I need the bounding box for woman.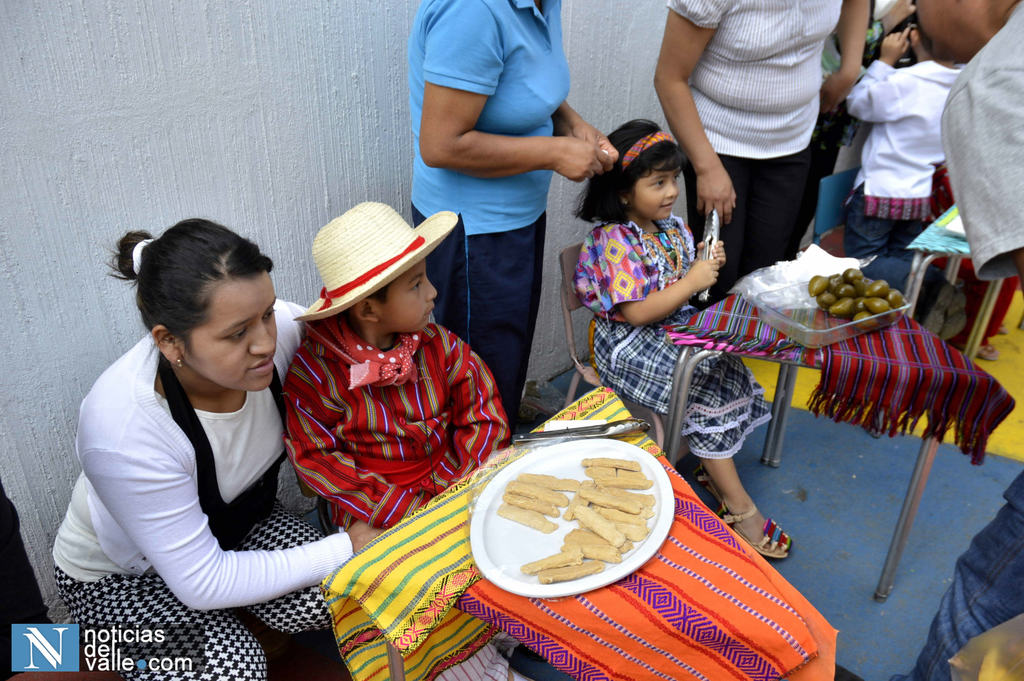
Here it is: [412, 0, 623, 449].
